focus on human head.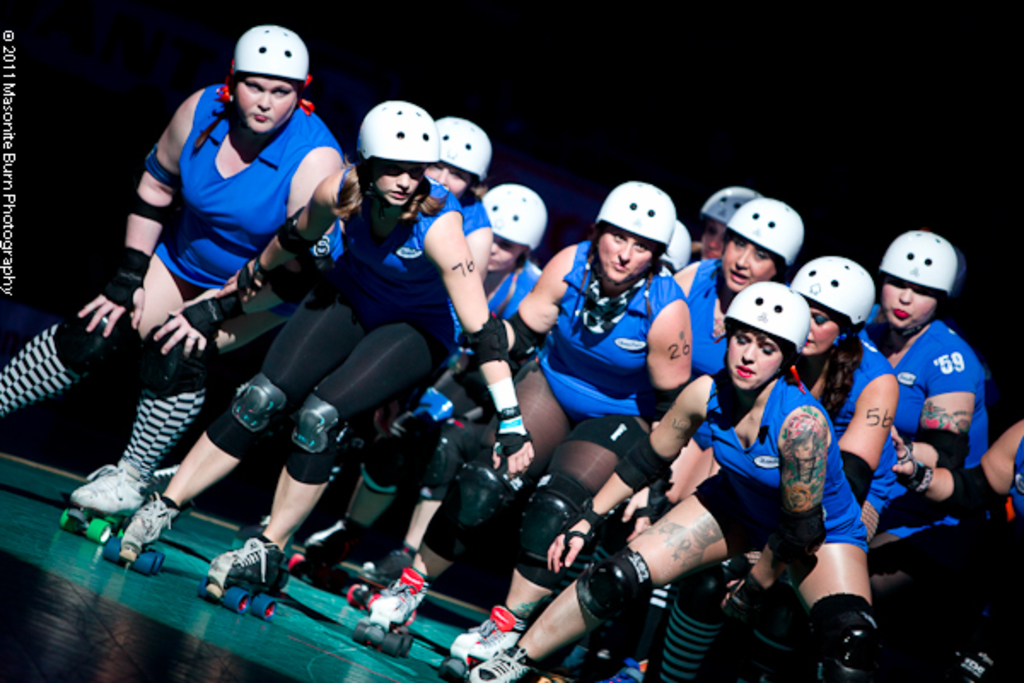
Focused at 355:99:432:207.
